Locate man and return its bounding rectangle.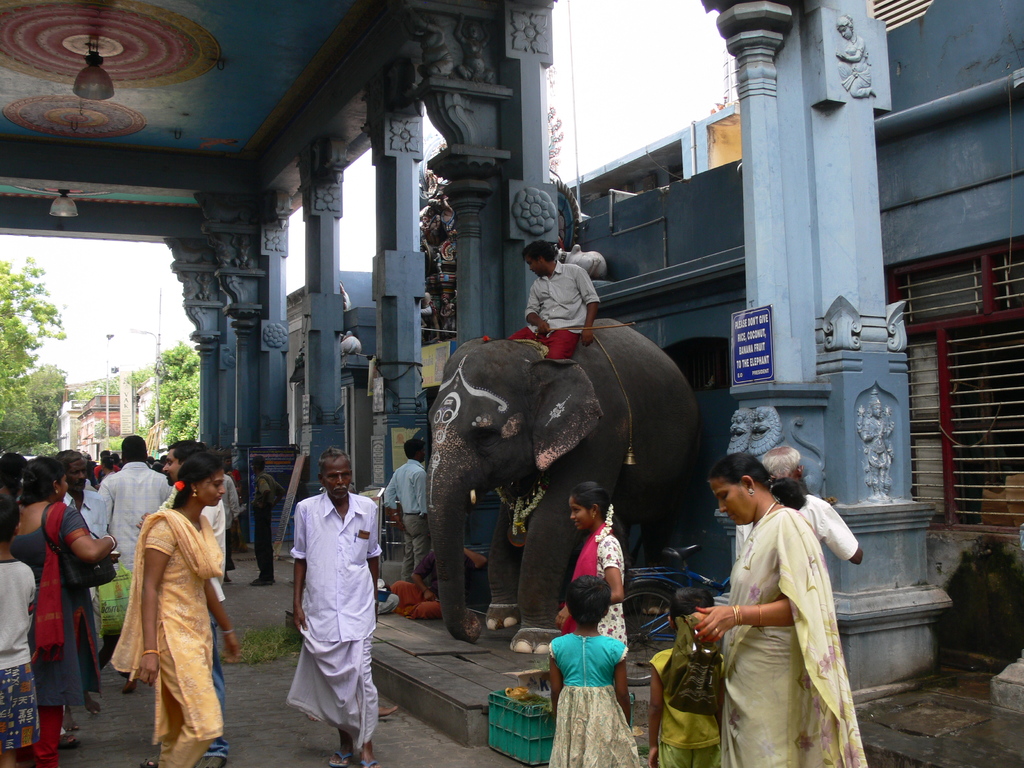
box(508, 239, 600, 359).
